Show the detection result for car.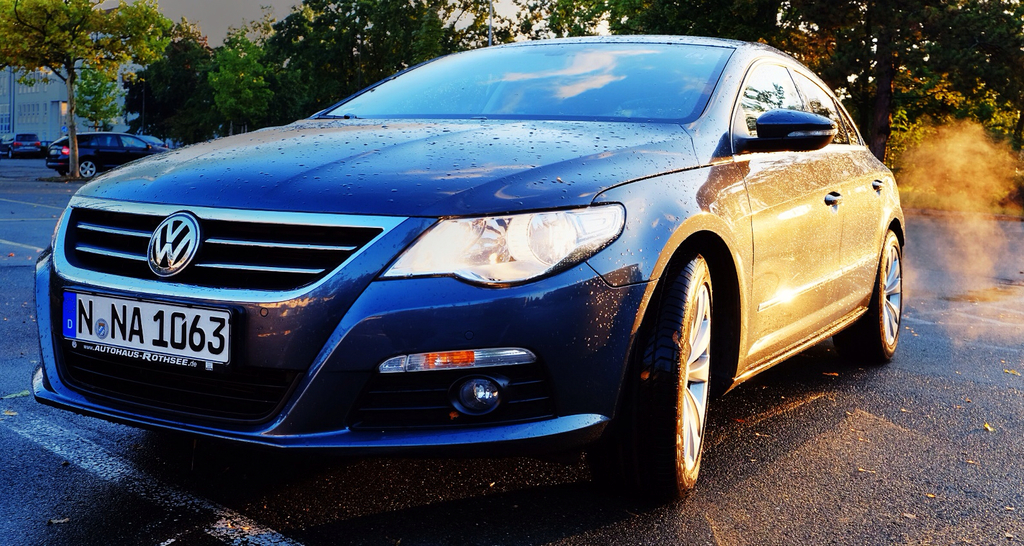
(left=42, top=138, right=59, bottom=156).
